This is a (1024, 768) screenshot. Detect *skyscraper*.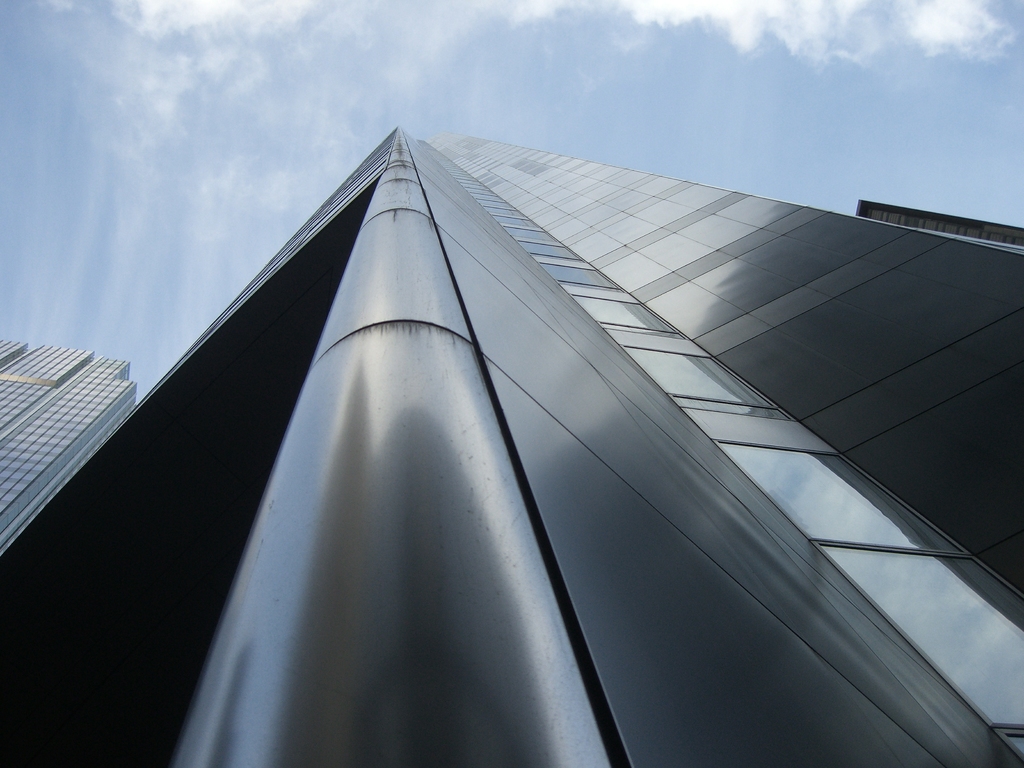
BBox(2, 344, 137, 552).
